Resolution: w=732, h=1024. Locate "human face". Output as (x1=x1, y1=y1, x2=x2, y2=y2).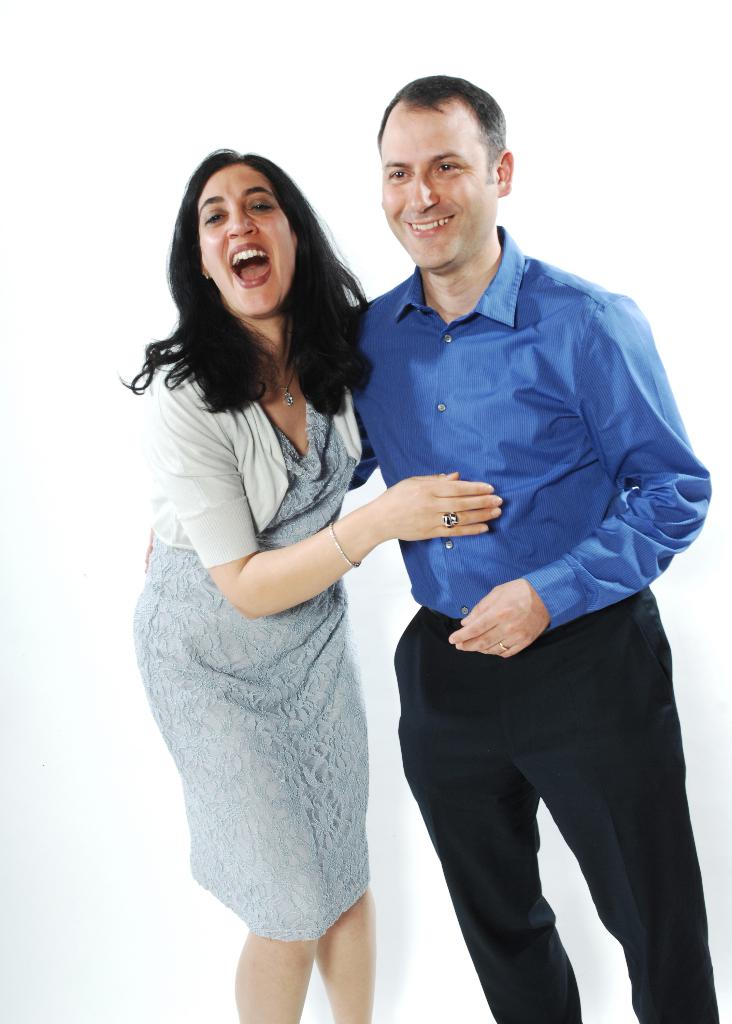
(x1=383, y1=102, x2=488, y2=268).
